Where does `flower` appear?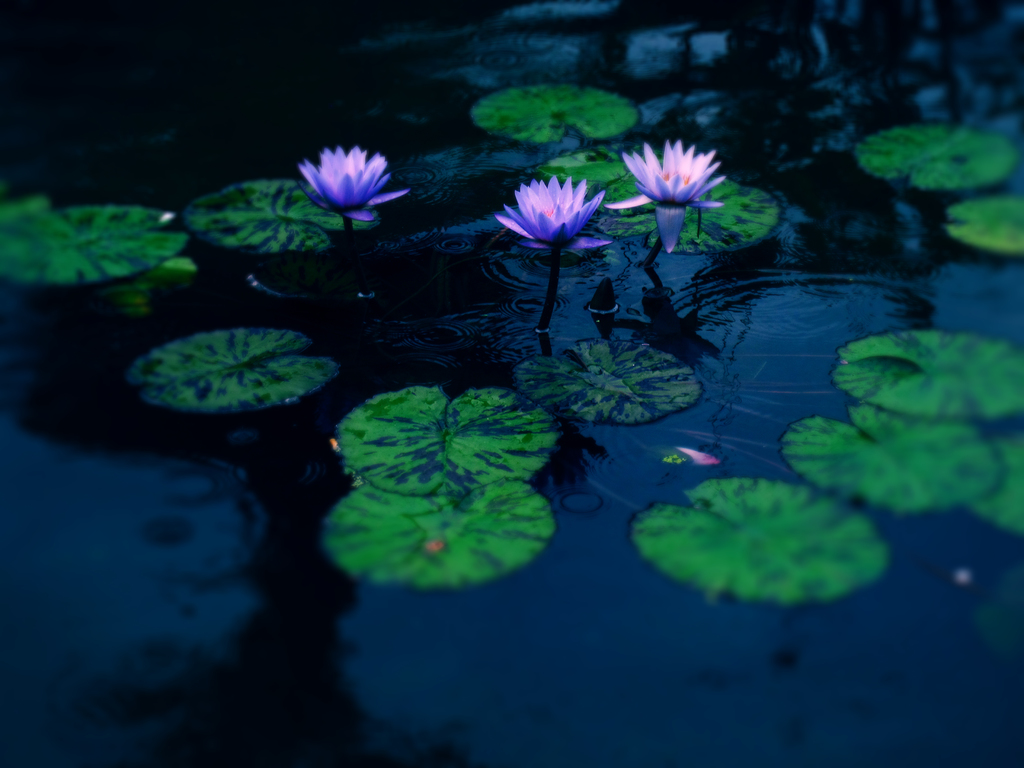
Appears at box=[607, 135, 722, 245].
